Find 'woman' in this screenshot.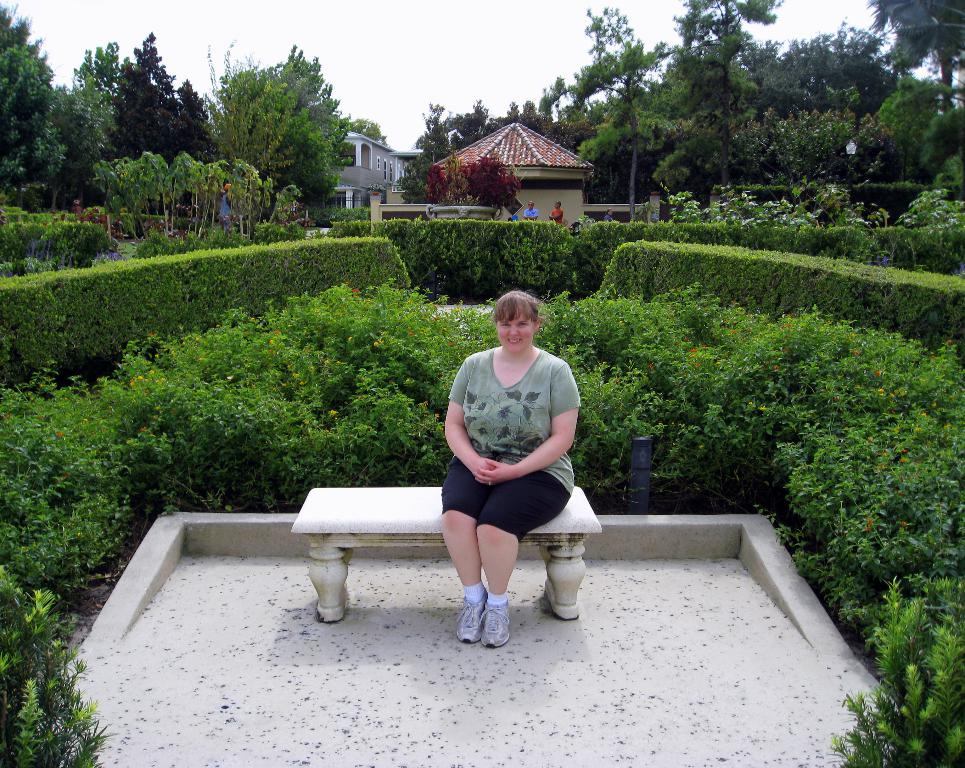
The bounding box for 'woman' is l=603, t=209, r=613, b=223.
